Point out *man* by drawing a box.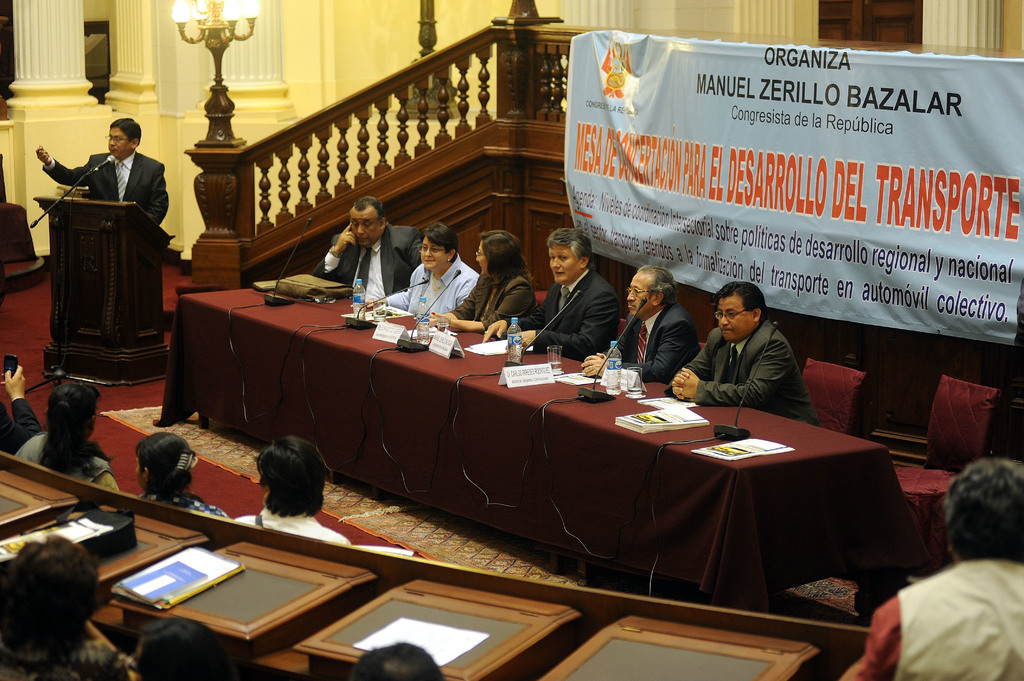
33 115 169 225.
